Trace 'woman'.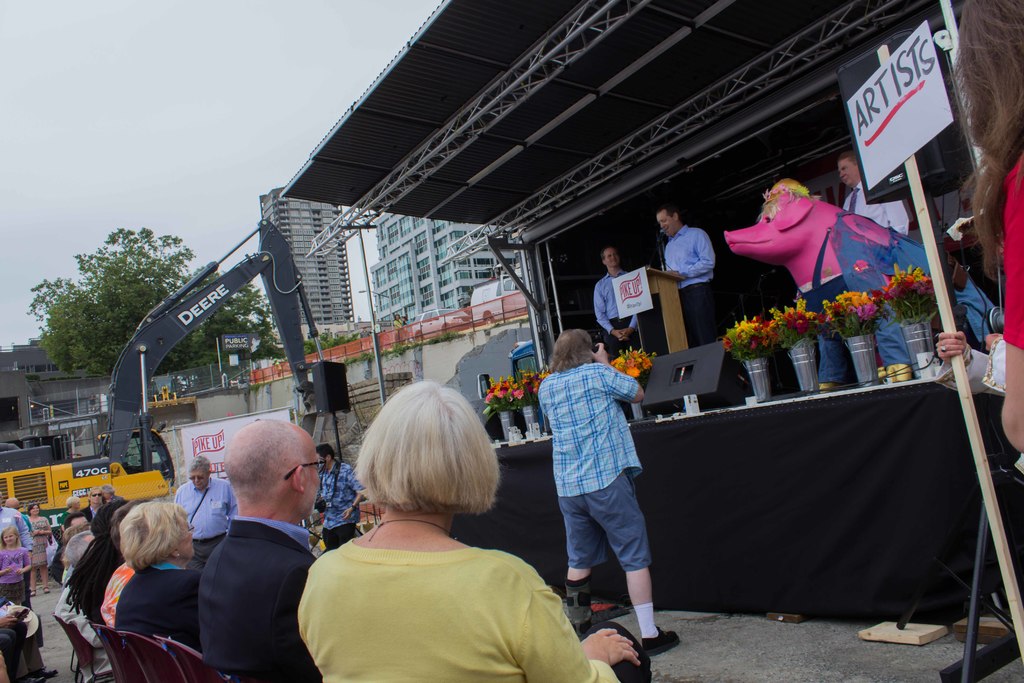
Traced to (290,376,579,682).
